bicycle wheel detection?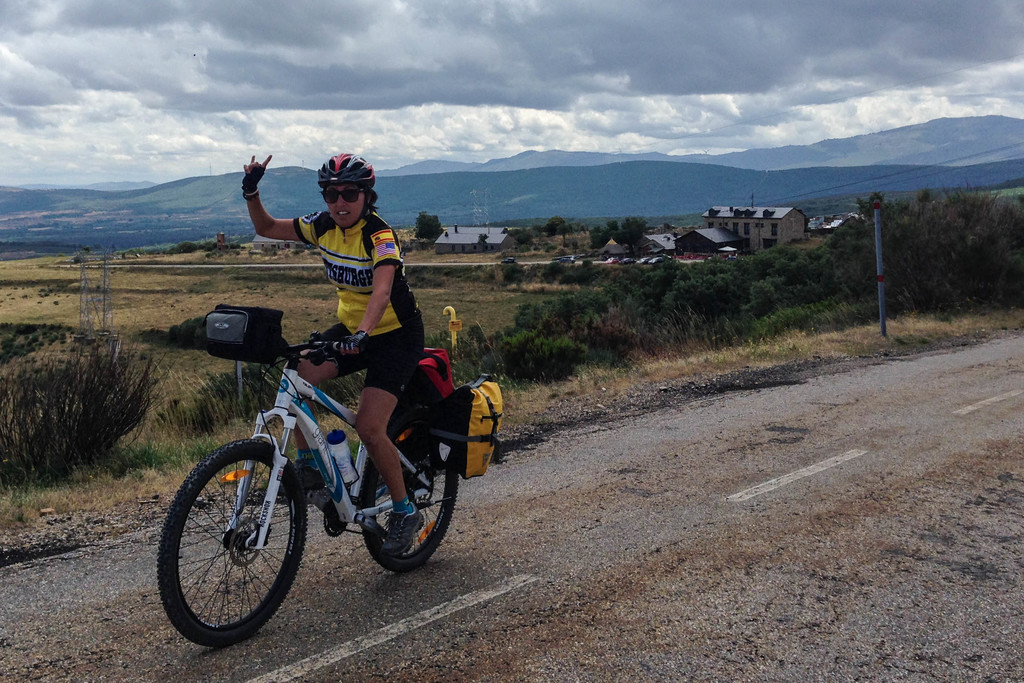
box(360, 423, 458, 572)
